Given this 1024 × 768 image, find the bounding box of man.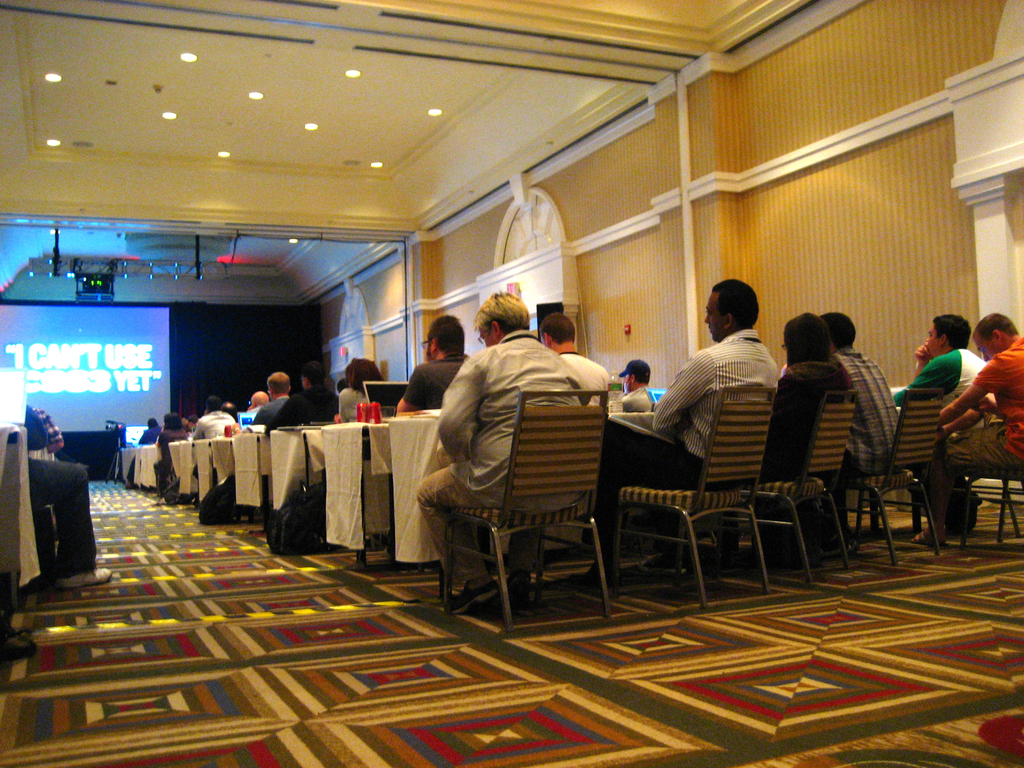
<bbox>415, 300, 632, 625</bbox>.
